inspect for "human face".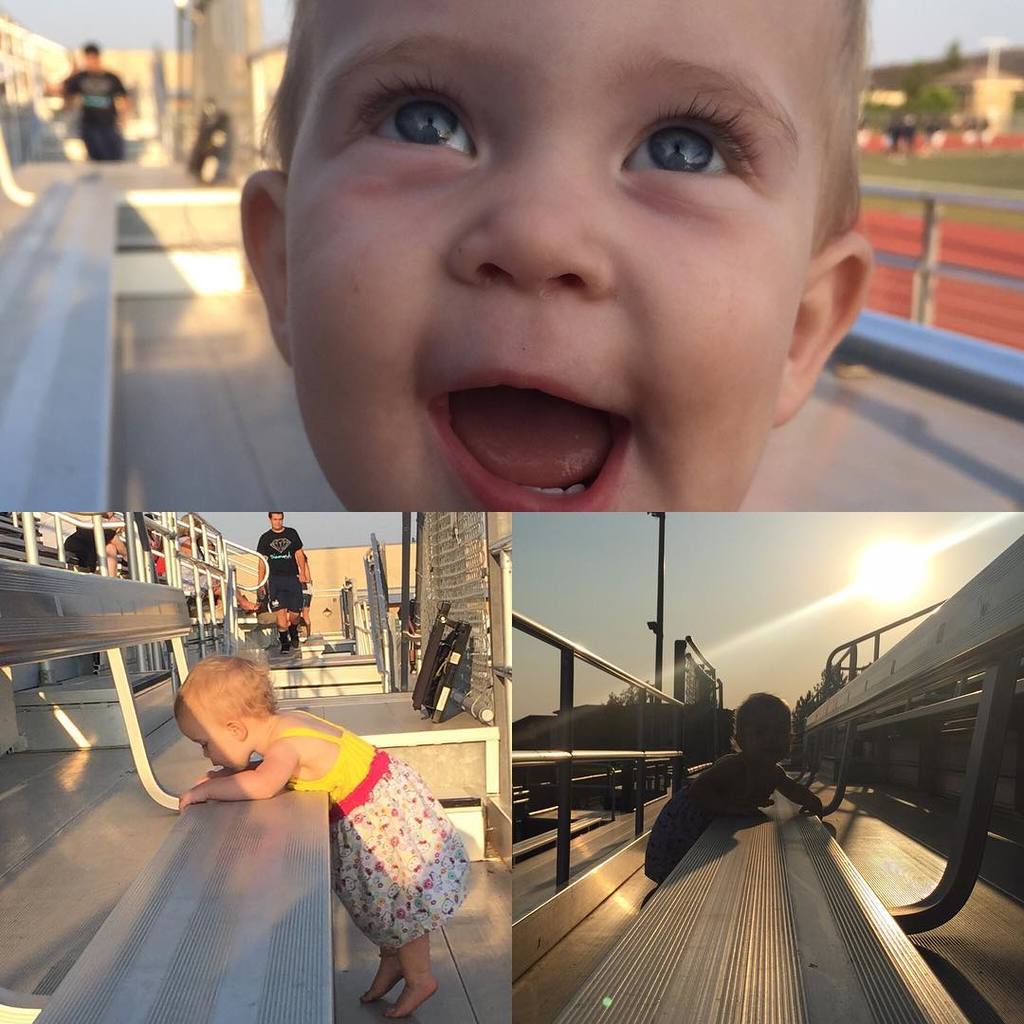
Inspection: 271 513 285 530.
